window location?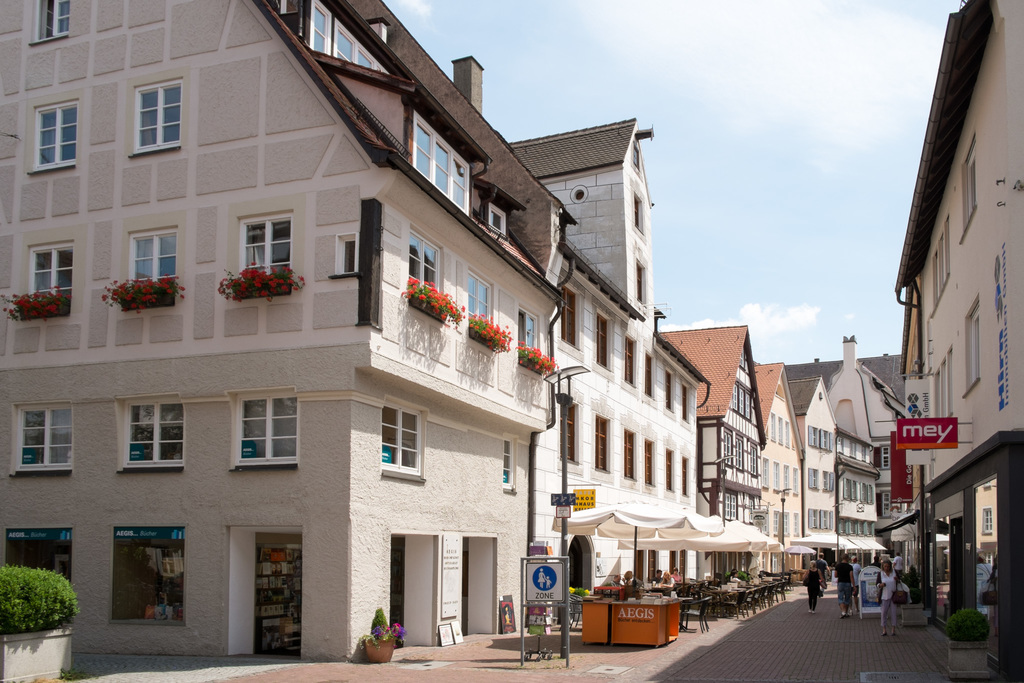
box(783, 464, 793, 491)
